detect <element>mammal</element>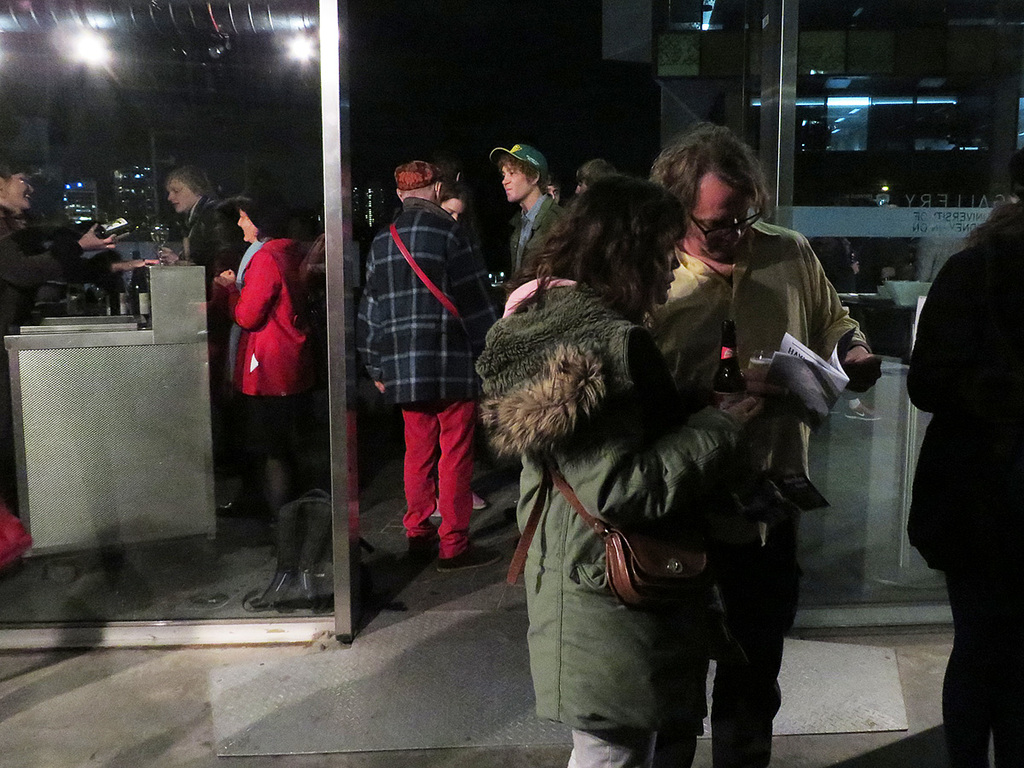
box(215, 195, 317, 555)
